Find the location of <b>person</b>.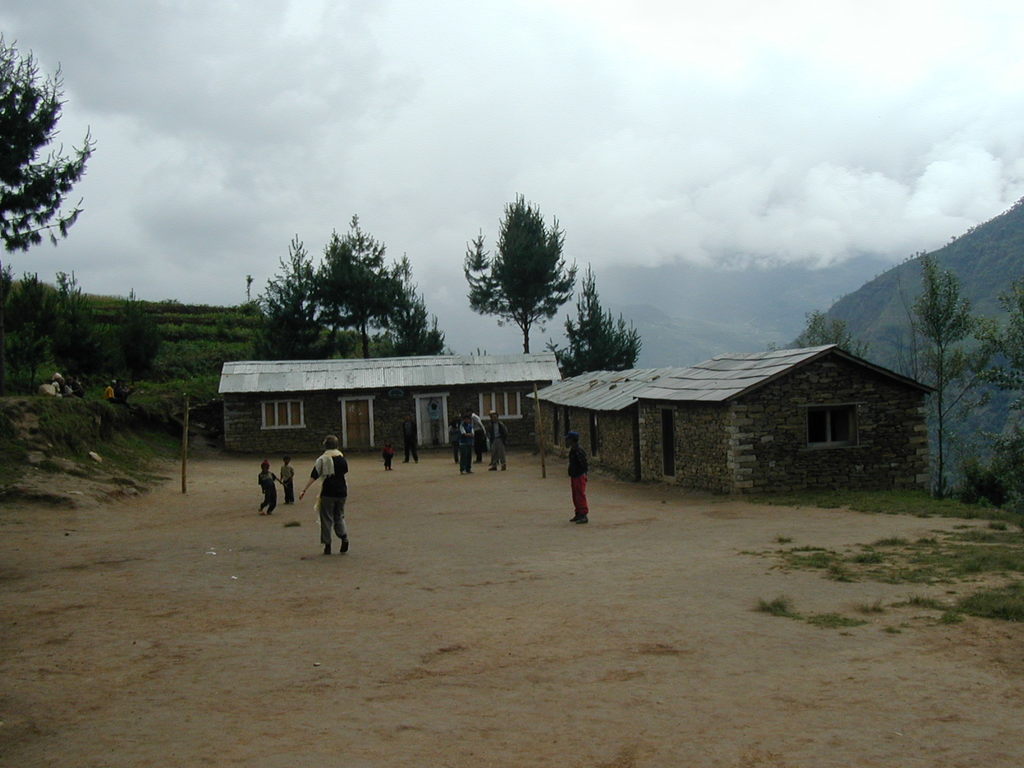
Location: [564,428,591,523].
